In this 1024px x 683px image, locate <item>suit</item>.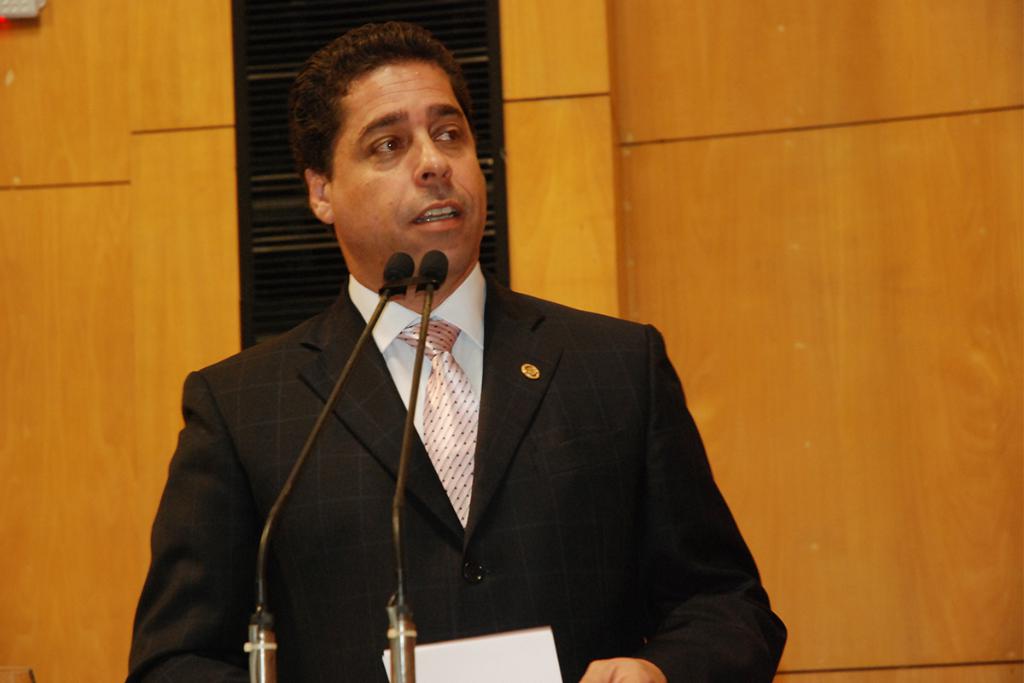
Bounding box: <box>169,117,769,675</box>.
